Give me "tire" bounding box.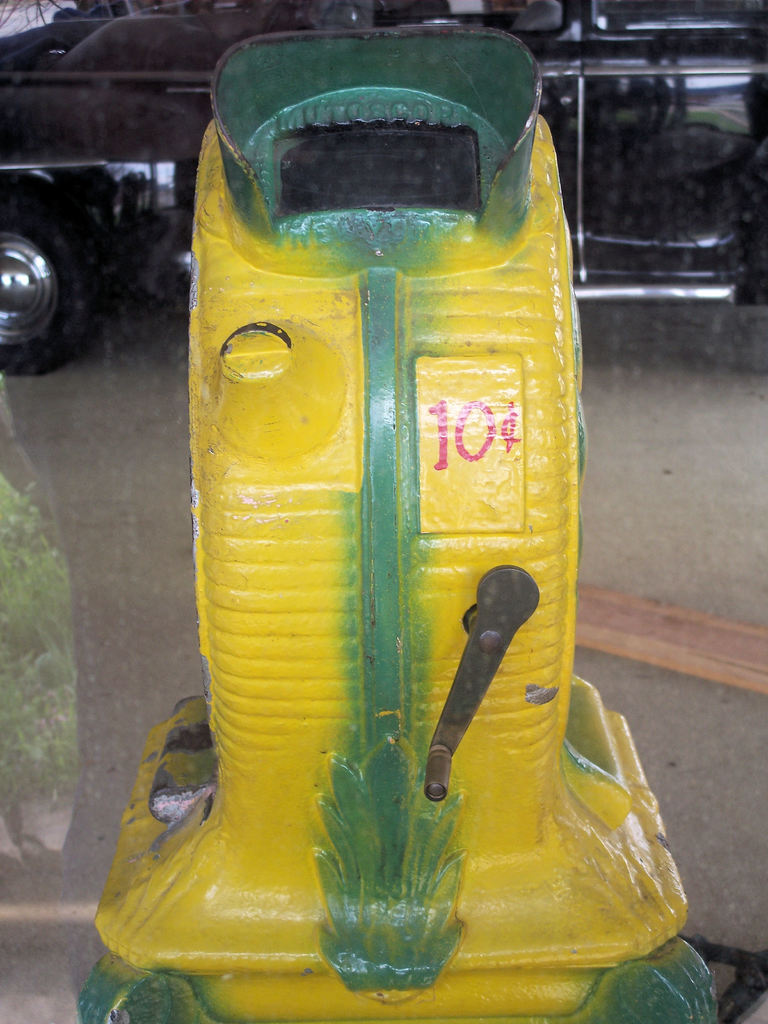
[0,200,103,374].
